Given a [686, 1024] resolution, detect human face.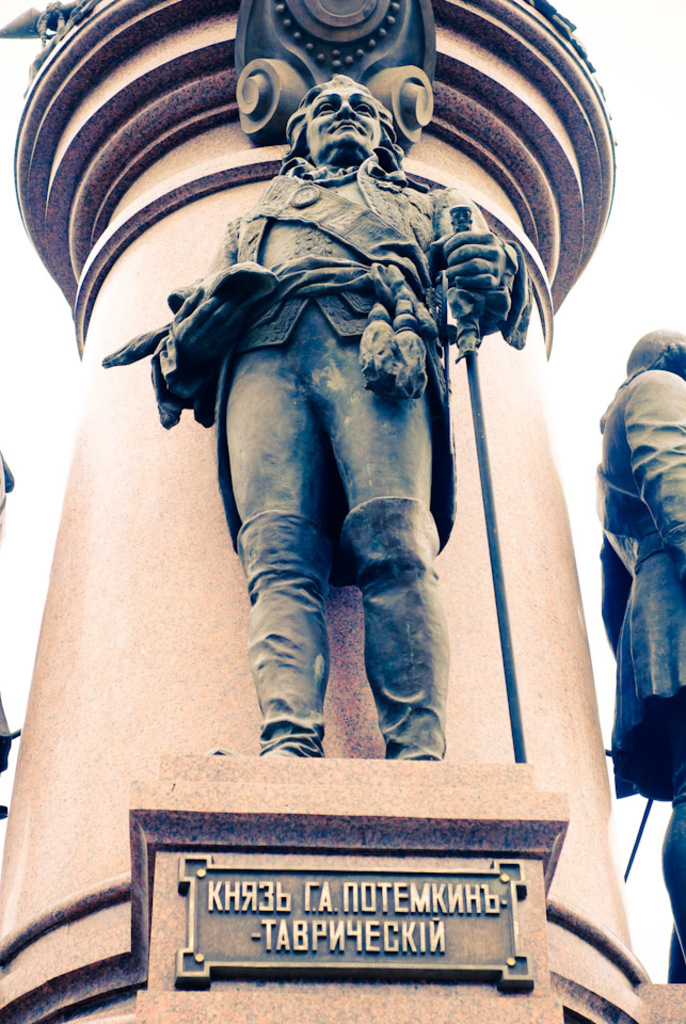
(306,84,380,142).
